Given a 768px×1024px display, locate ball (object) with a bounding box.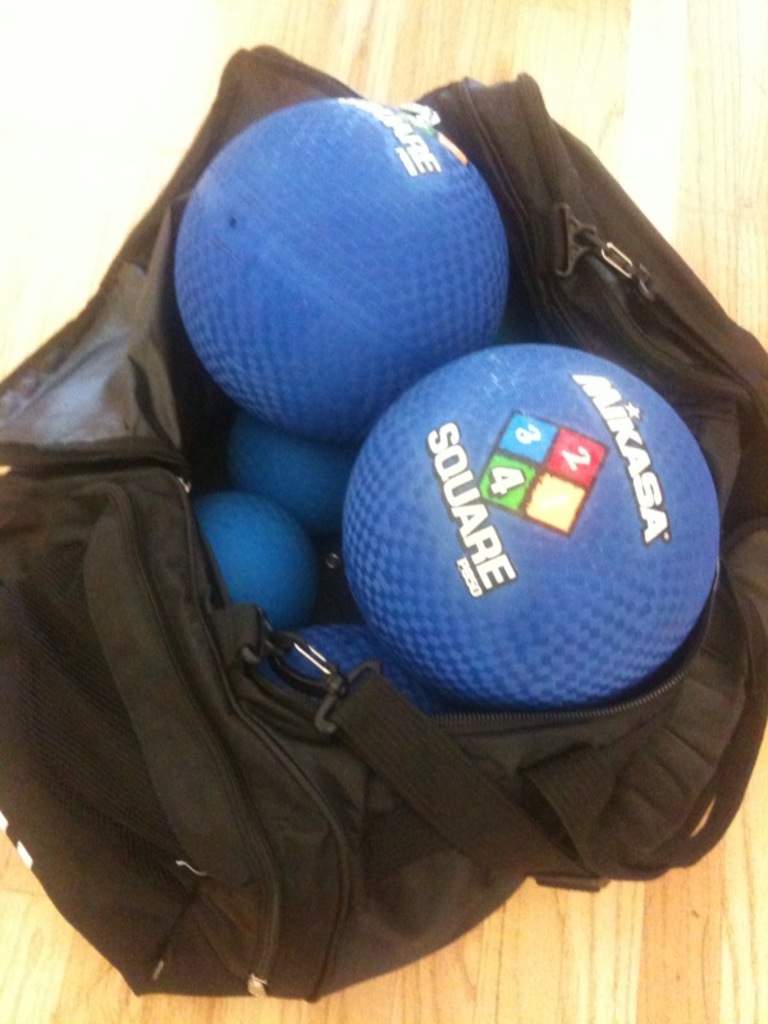
Located: detection(232, 422, 362, 539).
